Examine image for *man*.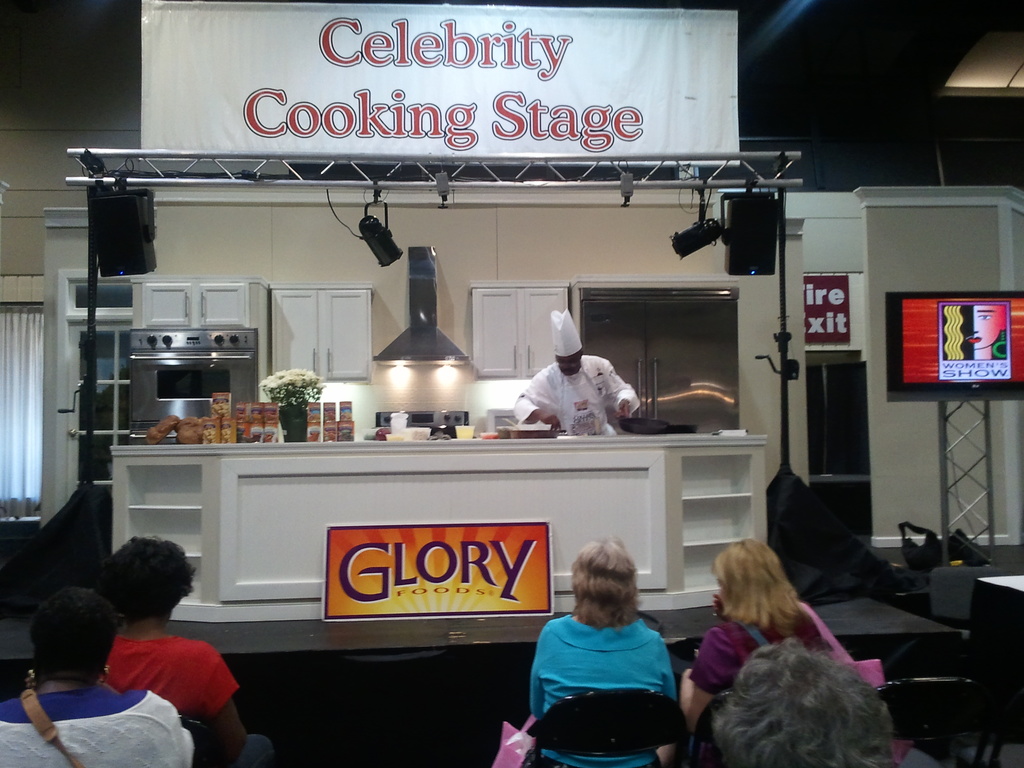
Examination result: <region>515, 323, 666, 447</region>.
